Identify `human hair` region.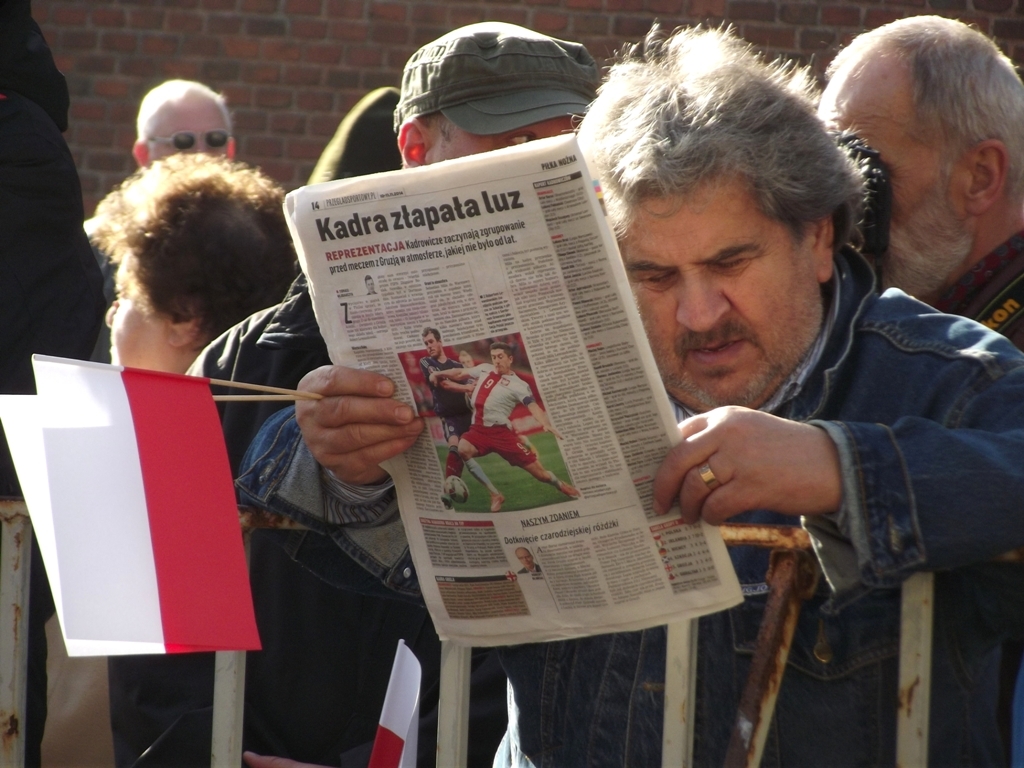
Region: box=[827, 5, 1023, 204].
